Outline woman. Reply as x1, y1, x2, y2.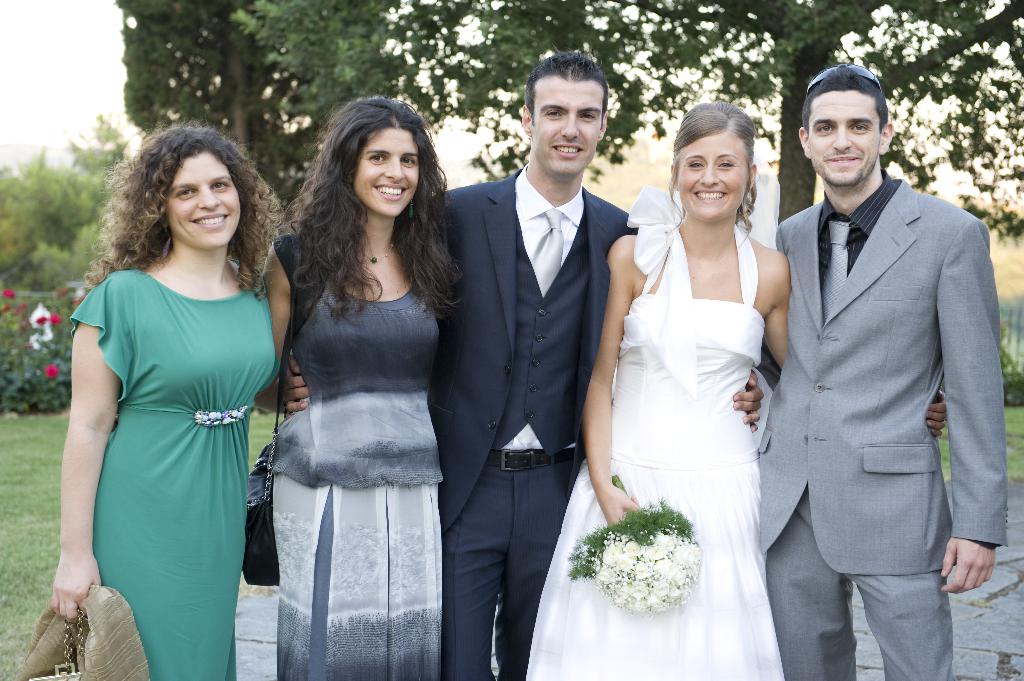
259, 95, 467, 680.
